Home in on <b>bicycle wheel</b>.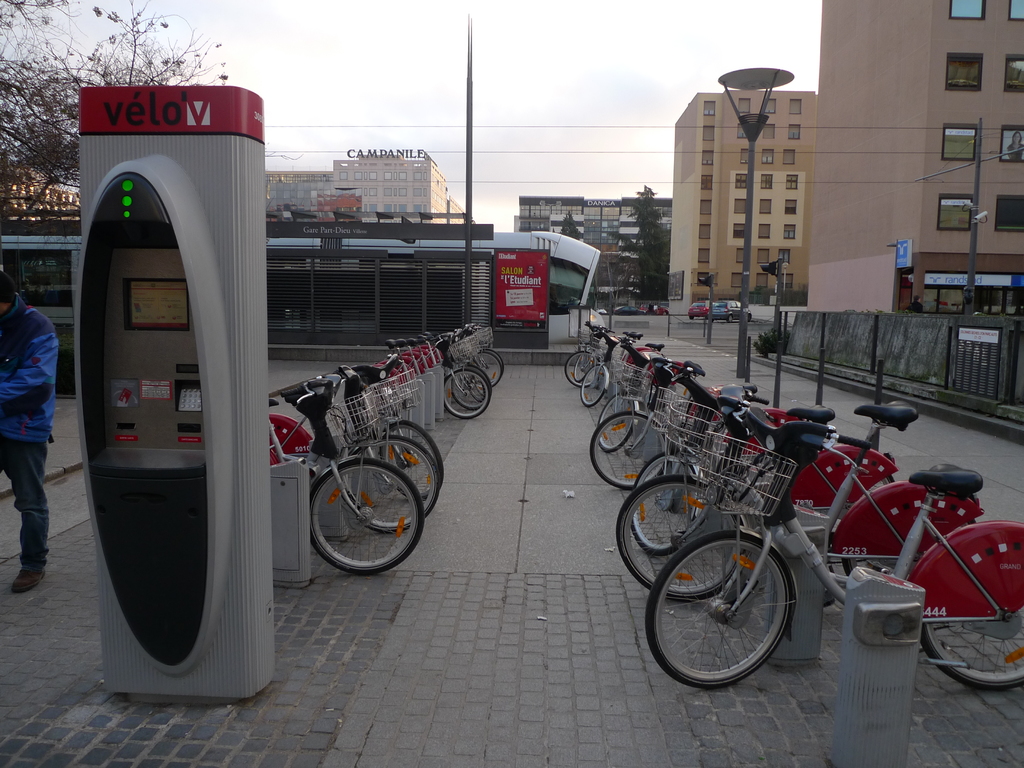
Homed in at [440, 346, 504, 420].
